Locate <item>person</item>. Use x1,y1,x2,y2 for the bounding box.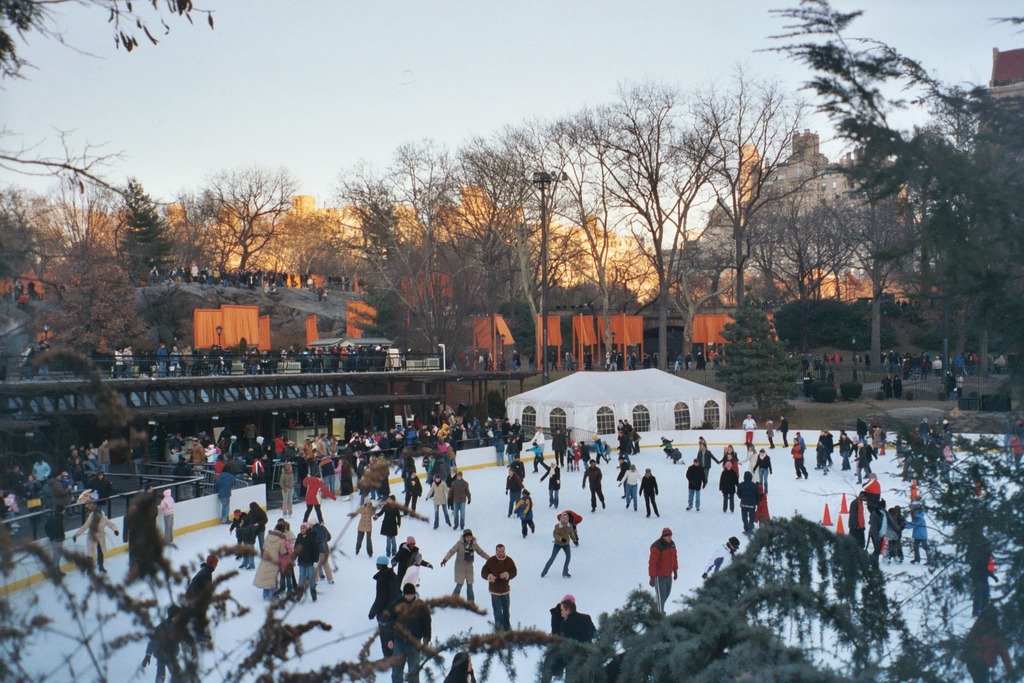
423,477,457,530.
